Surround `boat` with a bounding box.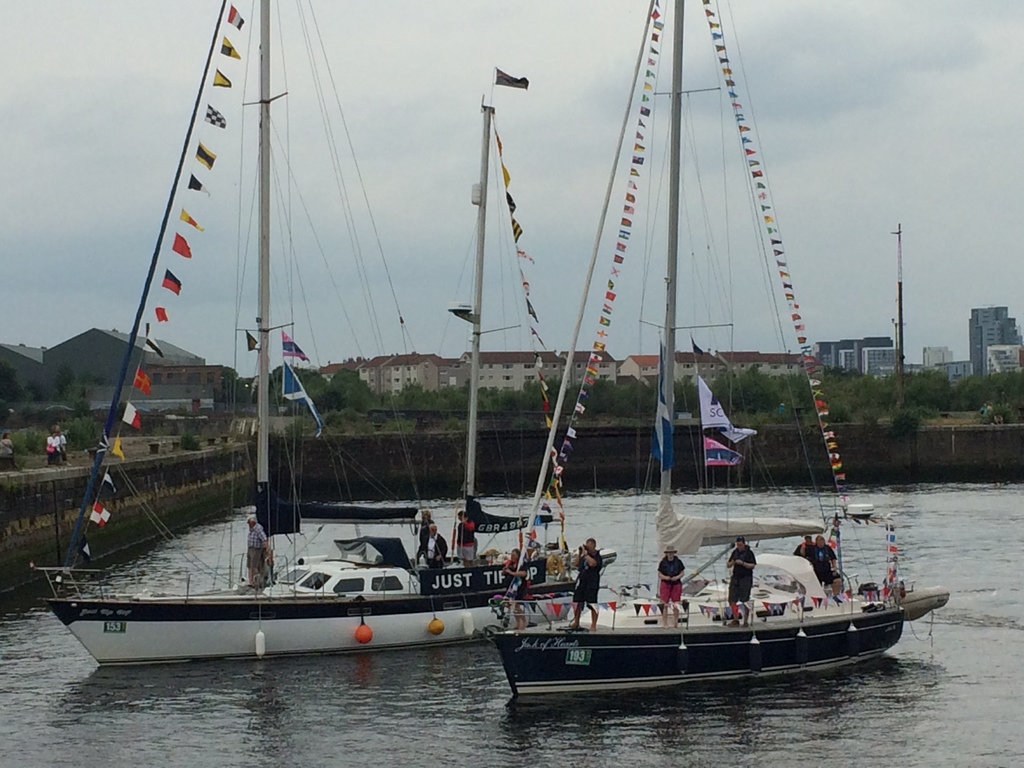
select_region(482, 0, 950, 700).
